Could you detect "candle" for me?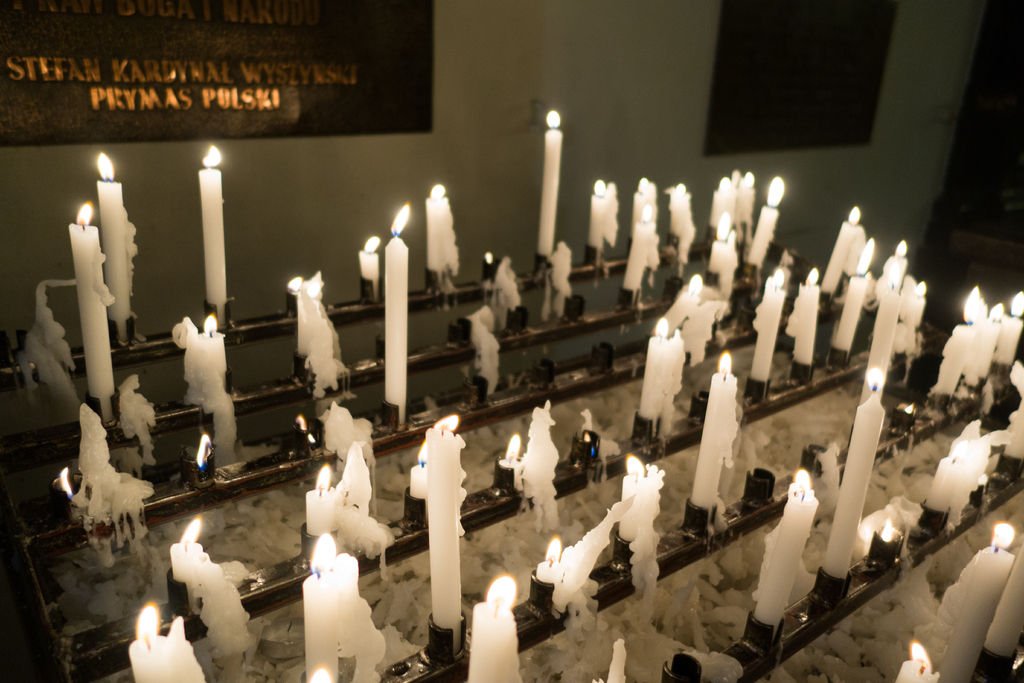
Detection result: Rect(169, 514, 249, 678).
